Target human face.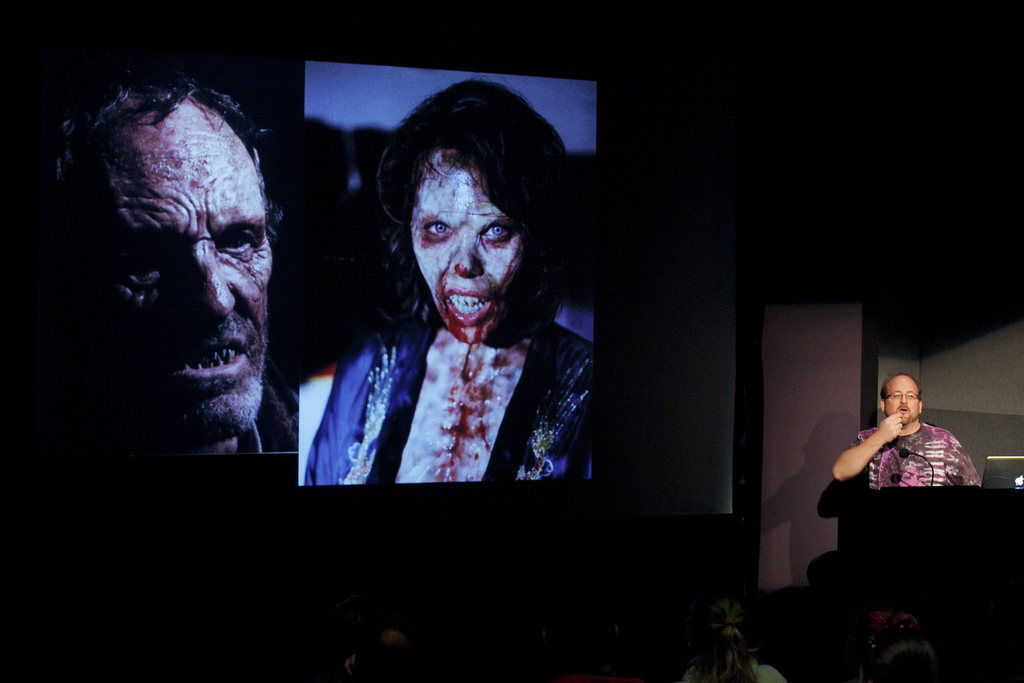
Target region: locate(893, 372, 920, 429).
